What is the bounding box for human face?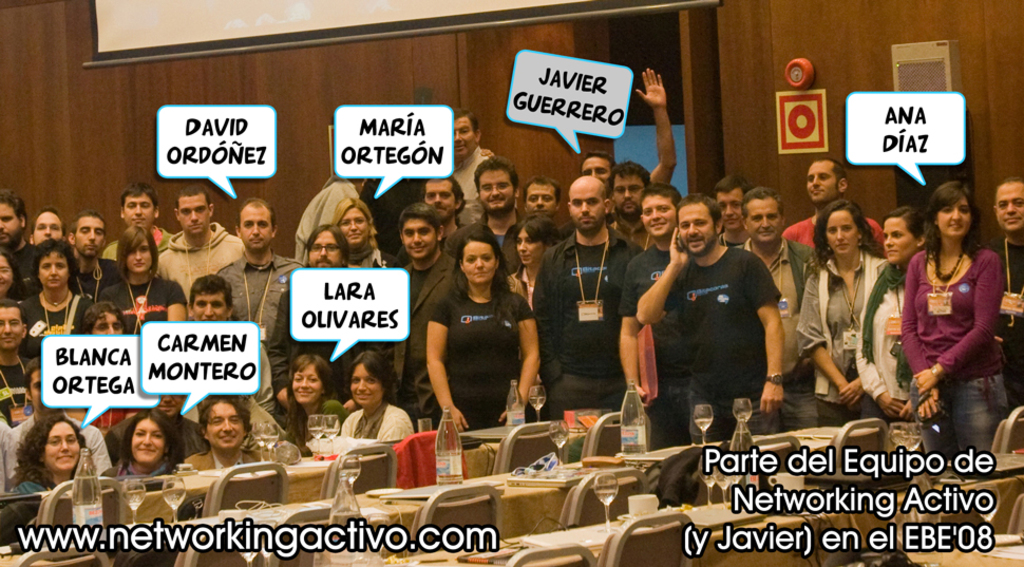
pyautogui.locateOnScreen(712, 196, 745, 234).
